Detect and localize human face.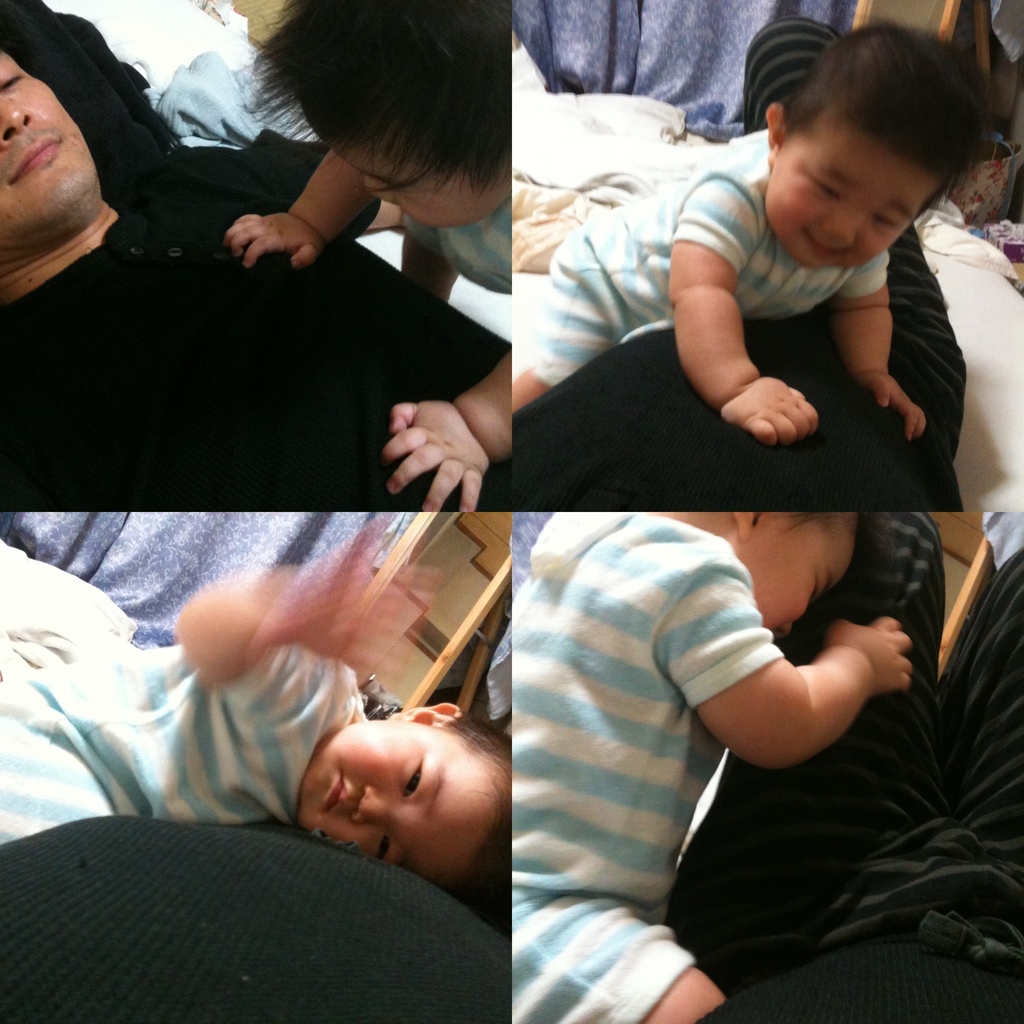
Localized at bbox=(292, 94, 506, 234).
